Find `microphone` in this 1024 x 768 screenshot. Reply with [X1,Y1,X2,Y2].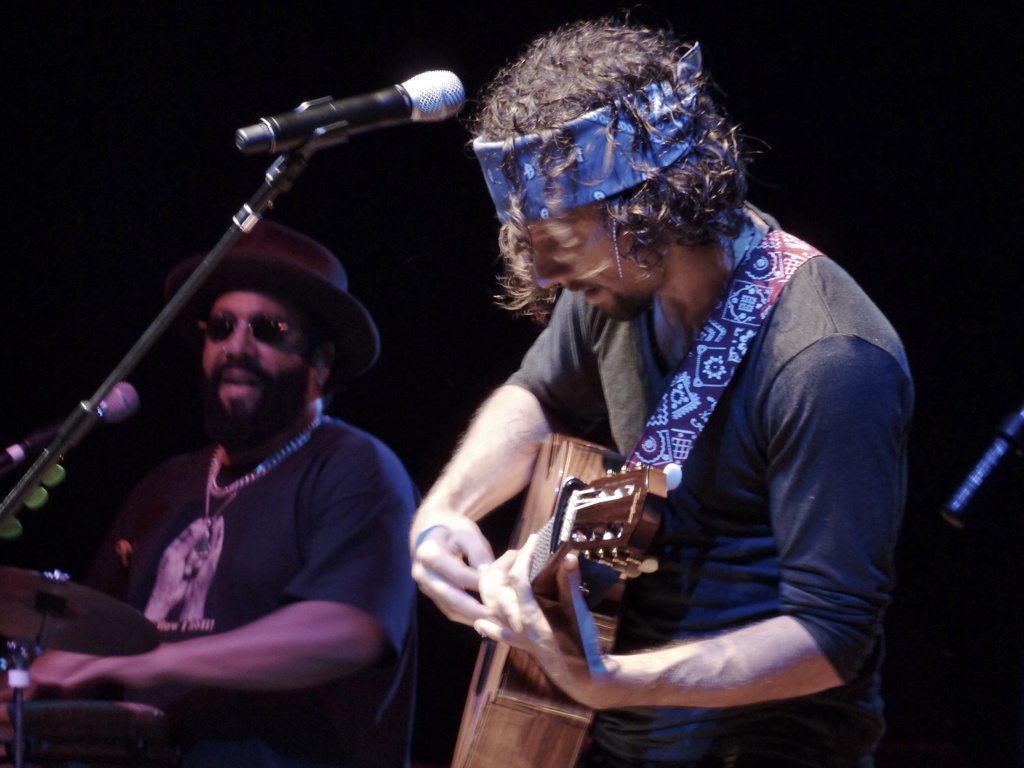
[1,378,143,475].
